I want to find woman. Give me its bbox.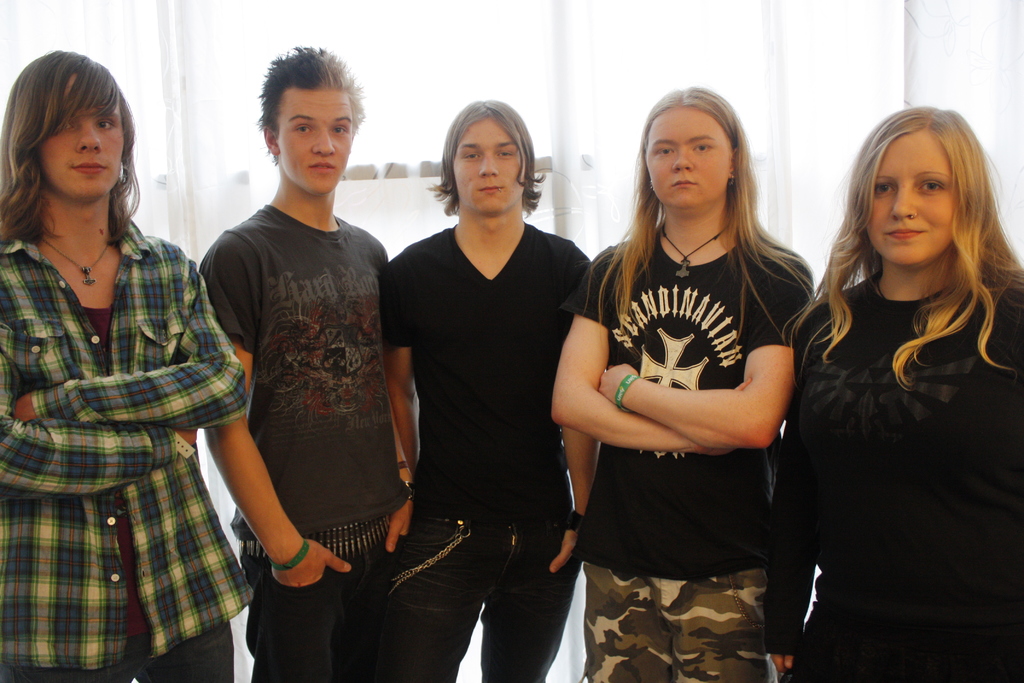
(left=586, top=81, right=815, bottom=682).
